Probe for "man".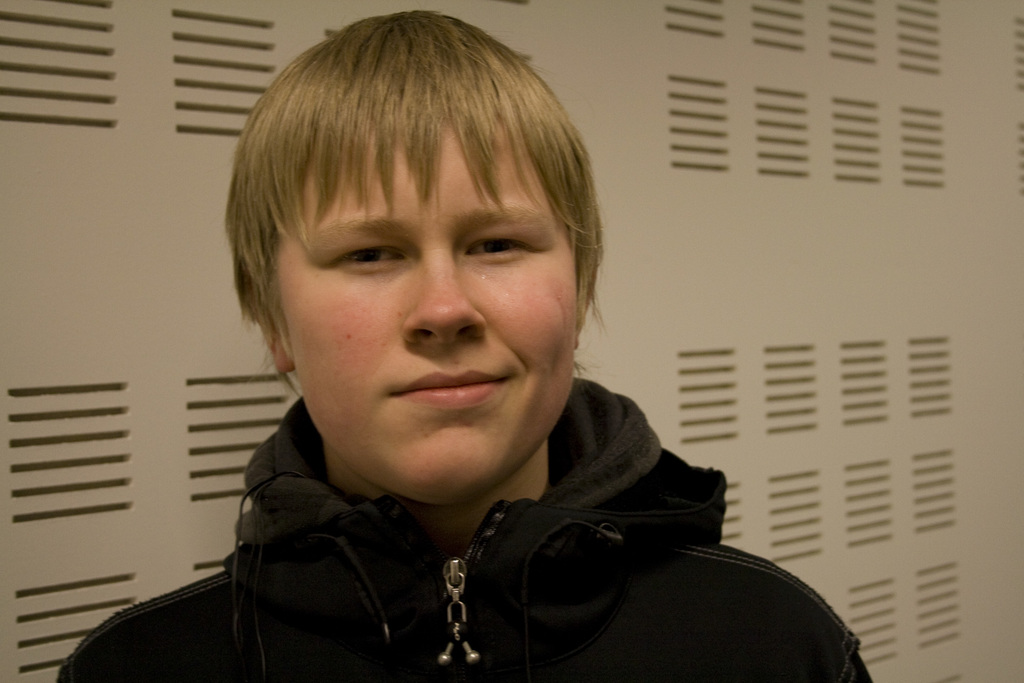
Probe result: 47, 8, 881, 682.
